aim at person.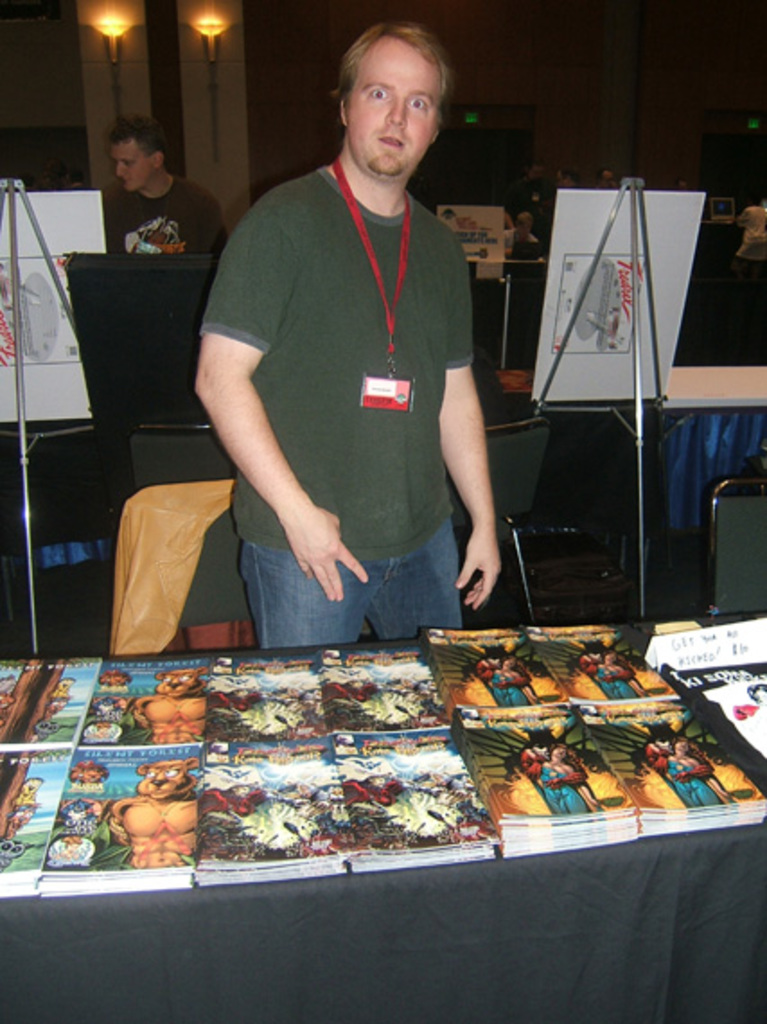
Aimed at (736, 190, 765, 277).
